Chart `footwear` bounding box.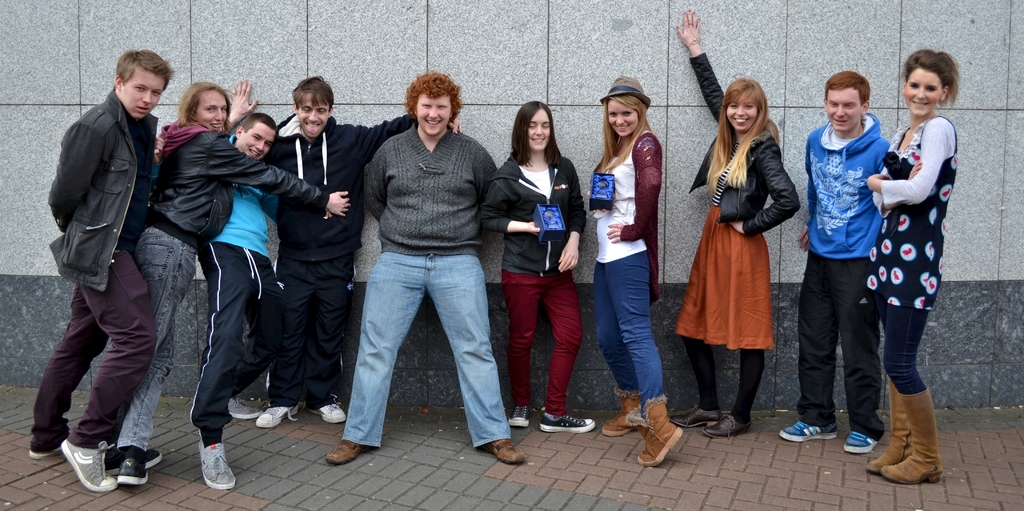
Charted: [503, 403, 536, 432].
